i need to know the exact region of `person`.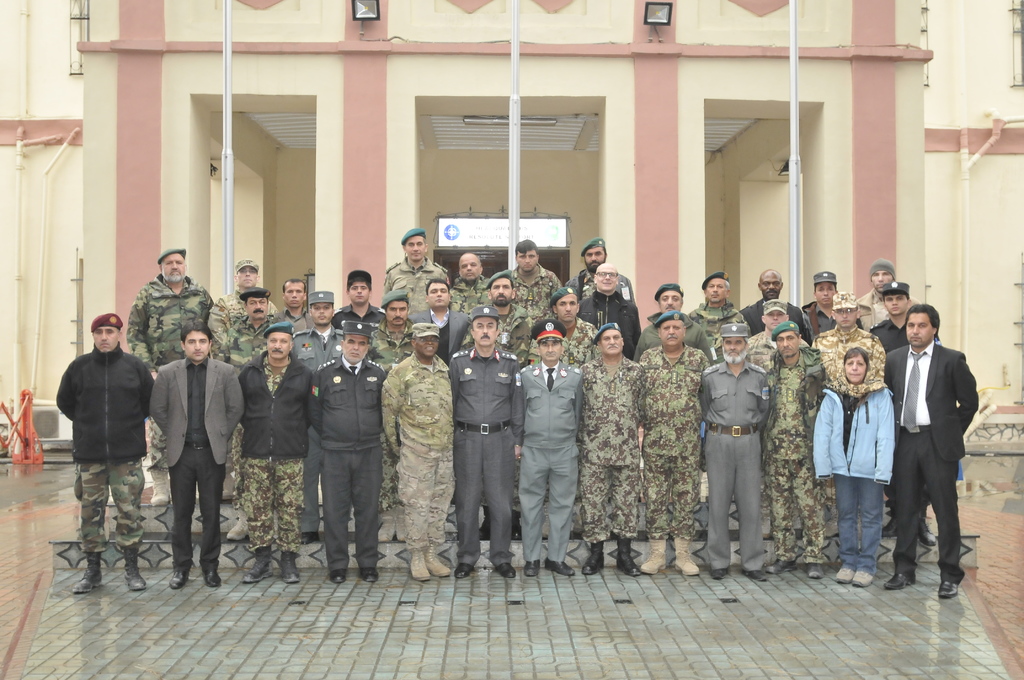
Region: [x1=812, y1=348, x2=894, y2=587].
